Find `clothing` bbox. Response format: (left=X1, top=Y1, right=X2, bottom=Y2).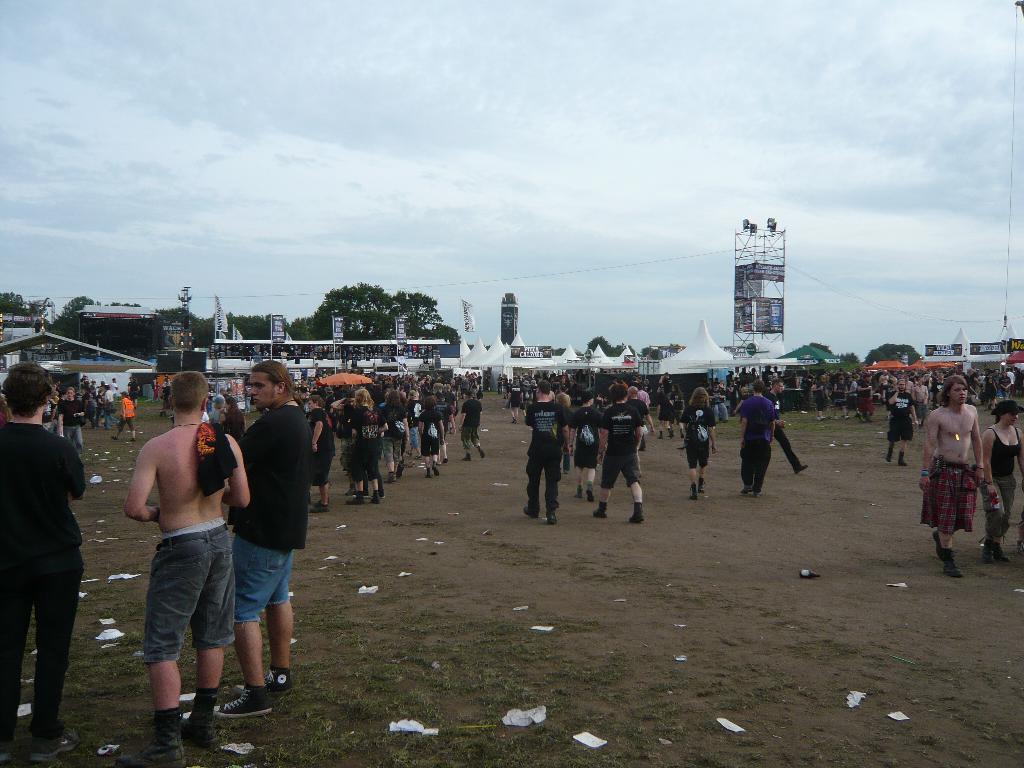
(left=497, top=376, right=502, bottom=394).
